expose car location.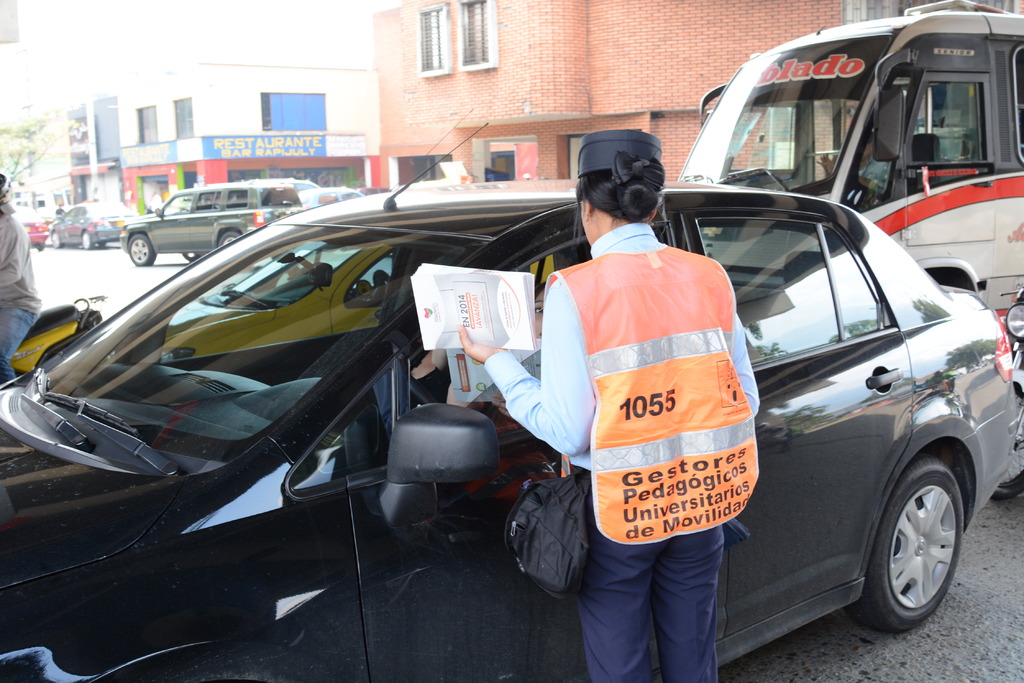
Exposed at x1=19, y1=209, x2=49, y2=251.
